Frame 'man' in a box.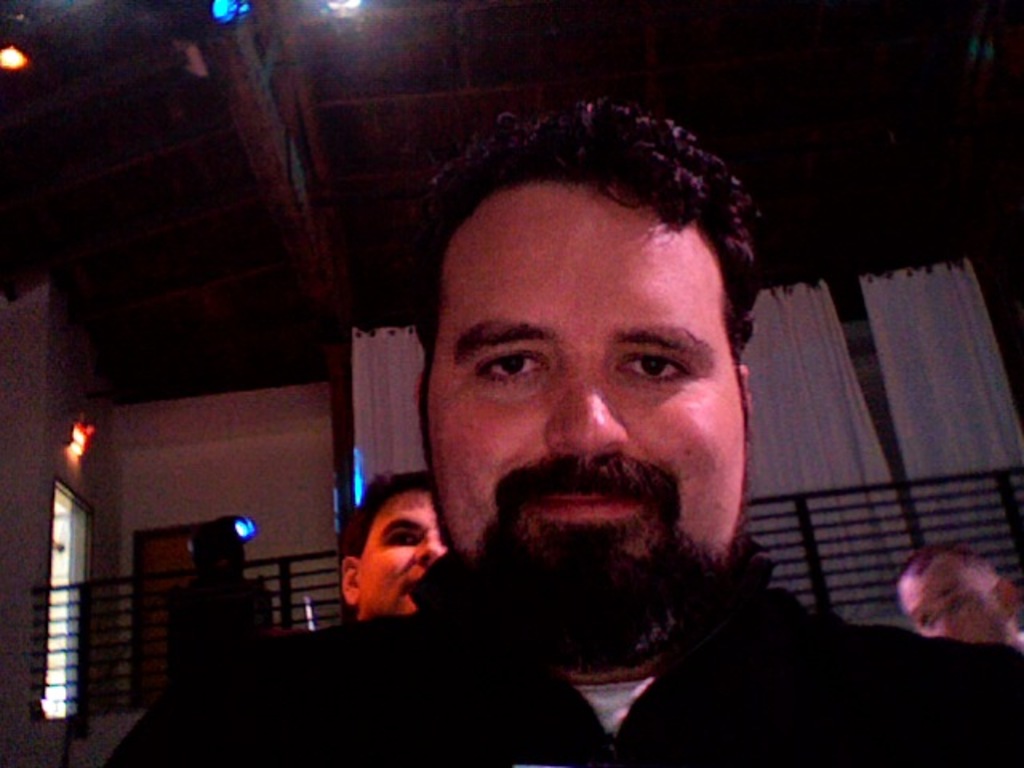
<box>339,470,454,619</box>.
